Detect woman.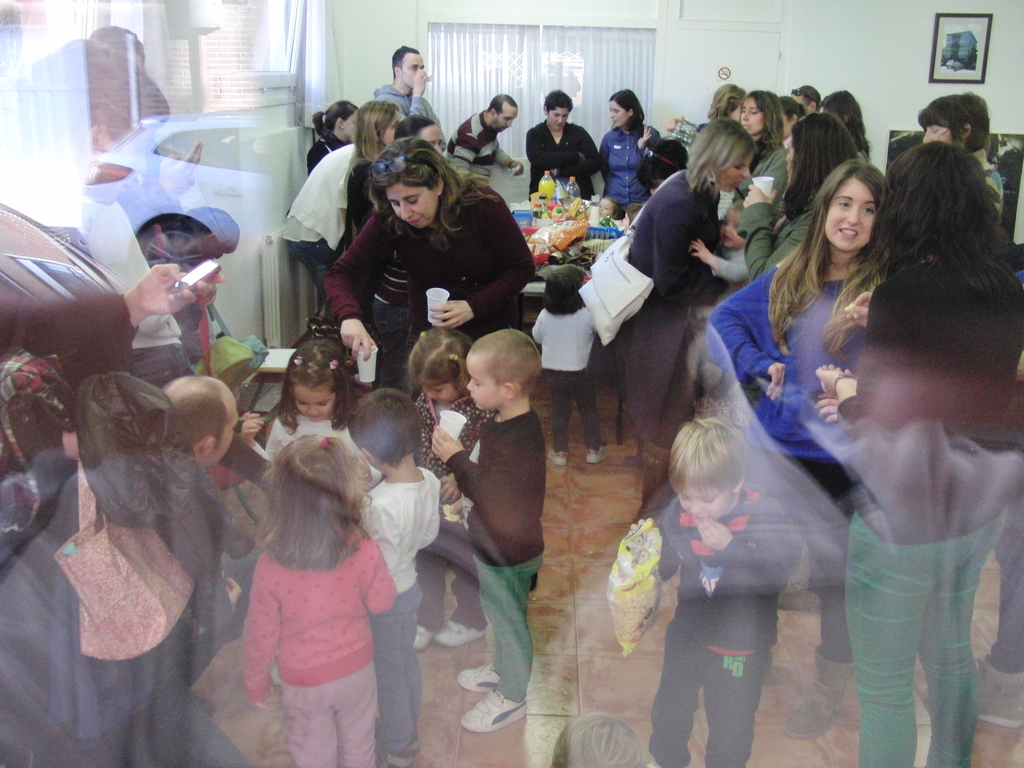
Detected at box=[820, 88, 872, 162].
